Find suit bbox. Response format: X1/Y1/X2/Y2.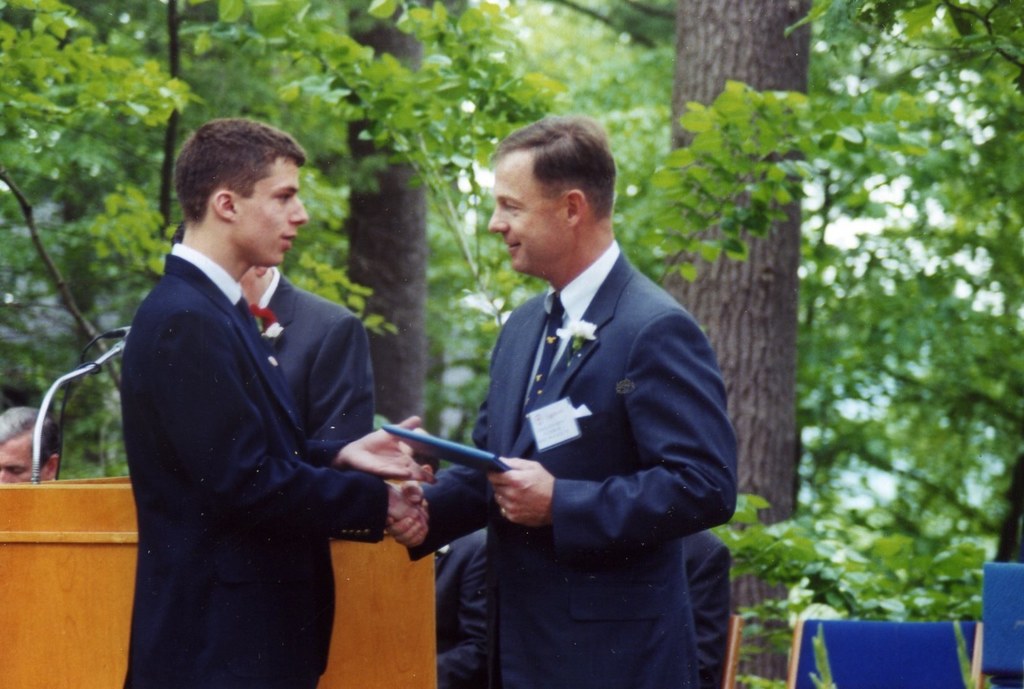
683/532/733/688.
